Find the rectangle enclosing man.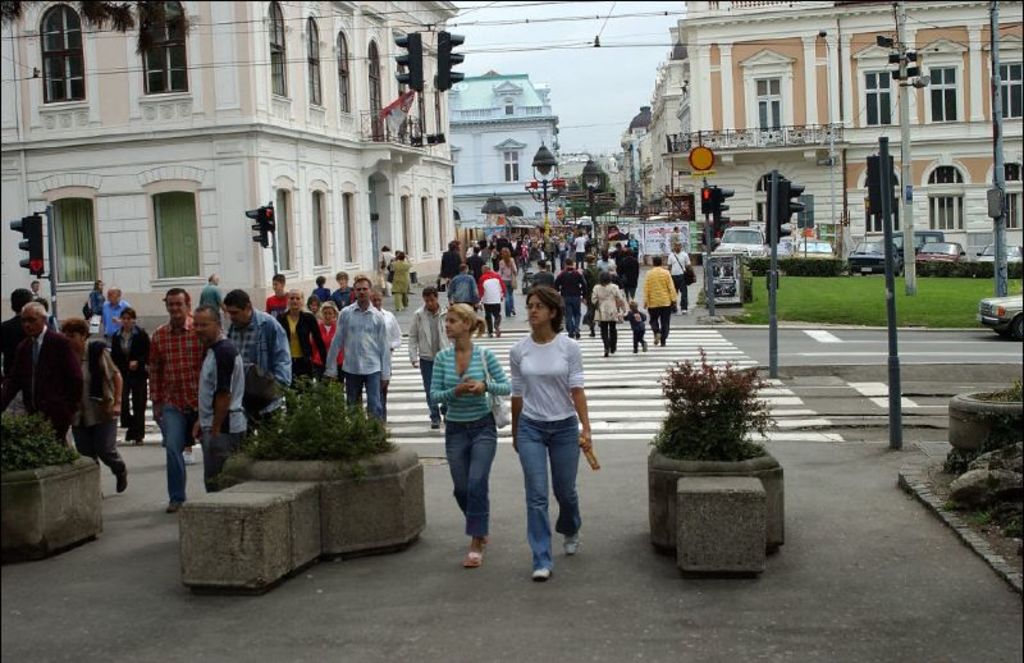
(20, 303, 83, 451).
